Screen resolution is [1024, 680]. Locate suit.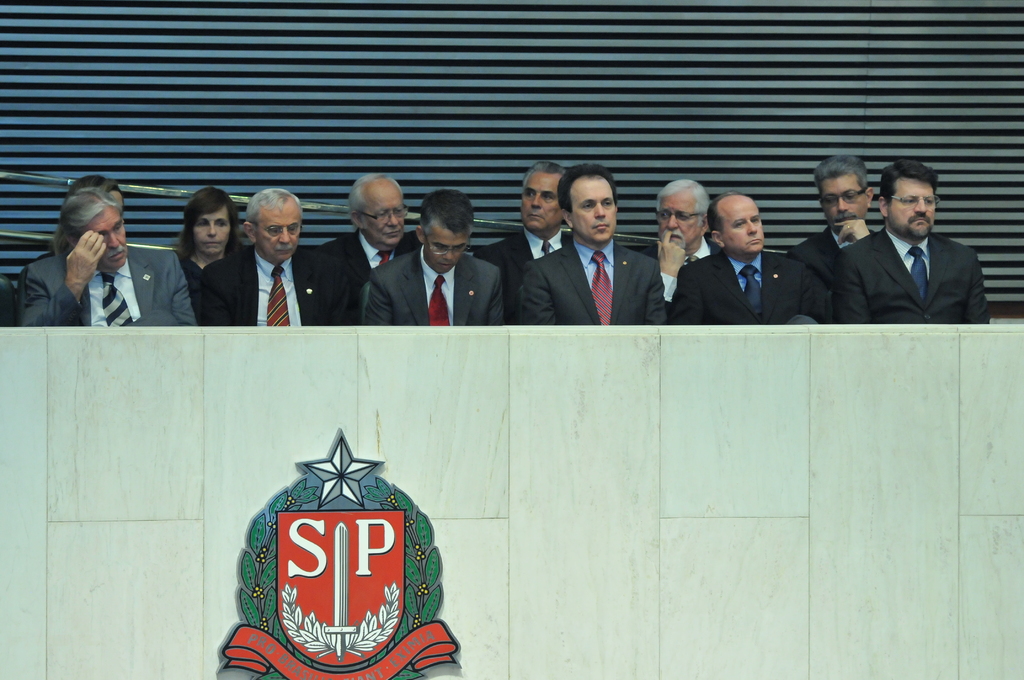
region(19, 254, 195, 328).
